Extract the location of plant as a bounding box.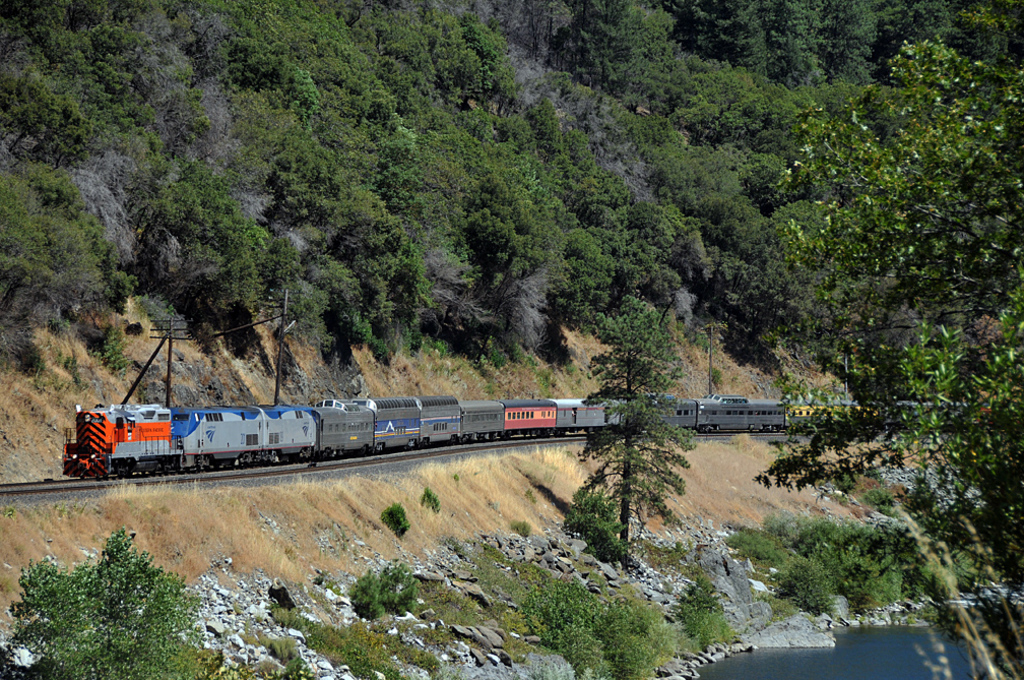
region(497, 344, 509, 366).
